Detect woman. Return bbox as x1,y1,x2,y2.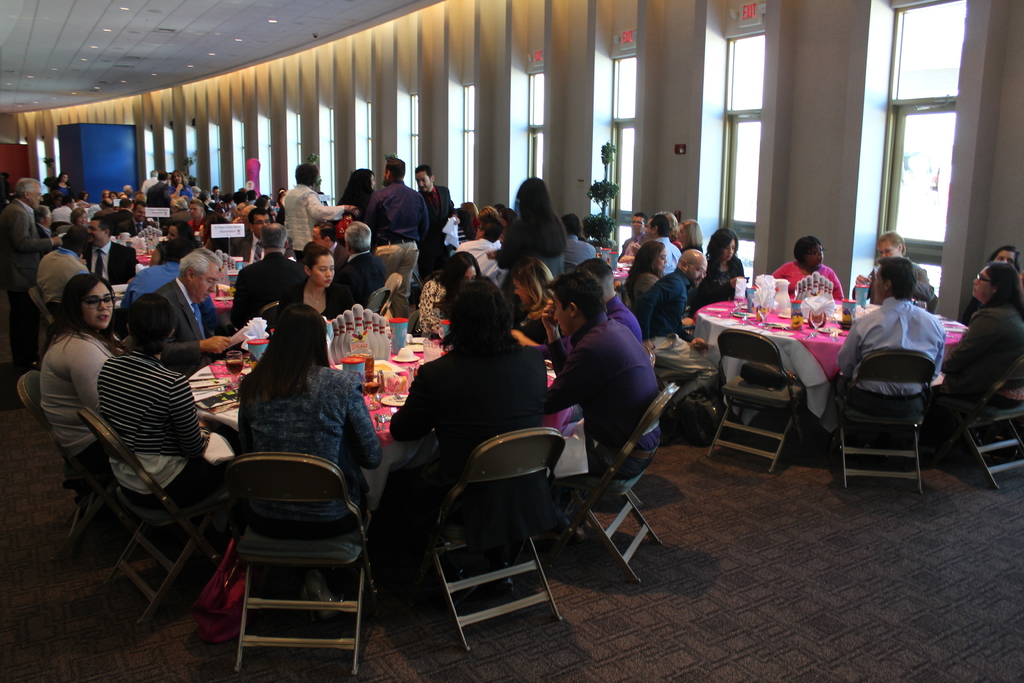
147,218,202,267.
